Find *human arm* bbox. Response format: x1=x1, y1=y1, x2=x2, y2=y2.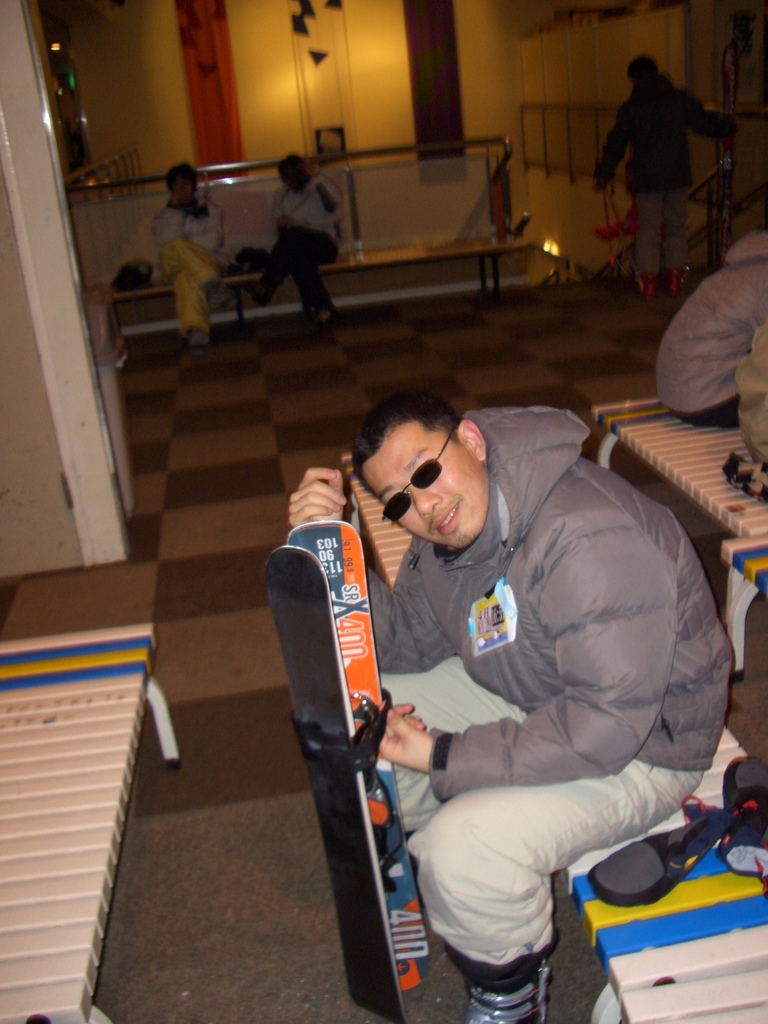
x1=312, y1=176, x2=342, y2=220.
